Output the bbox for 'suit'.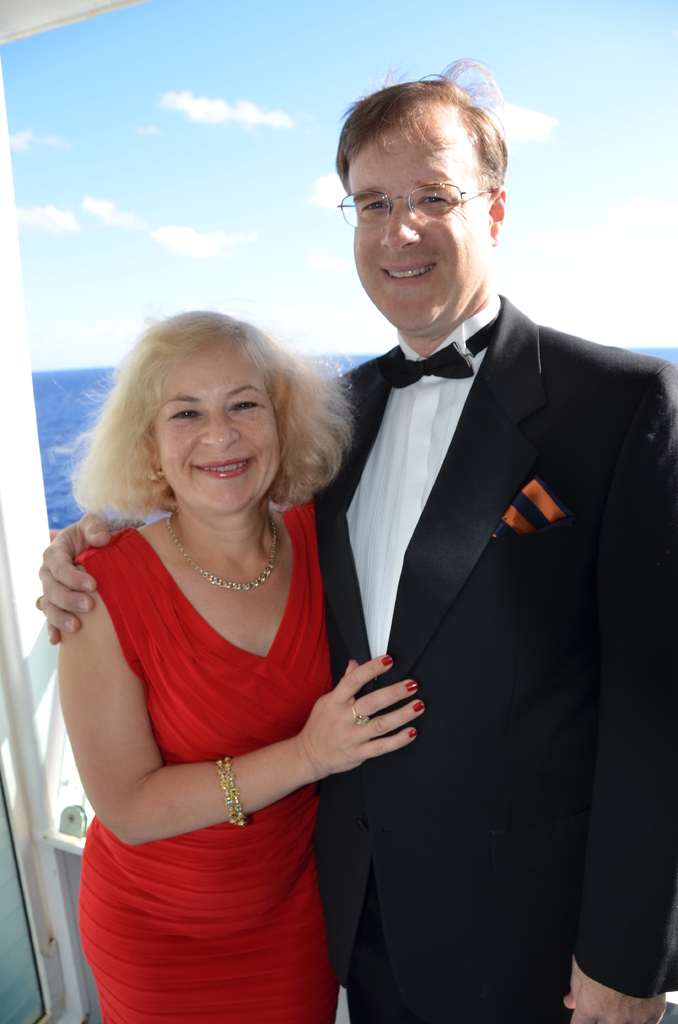
crop(312, 288, 677, 1023).
